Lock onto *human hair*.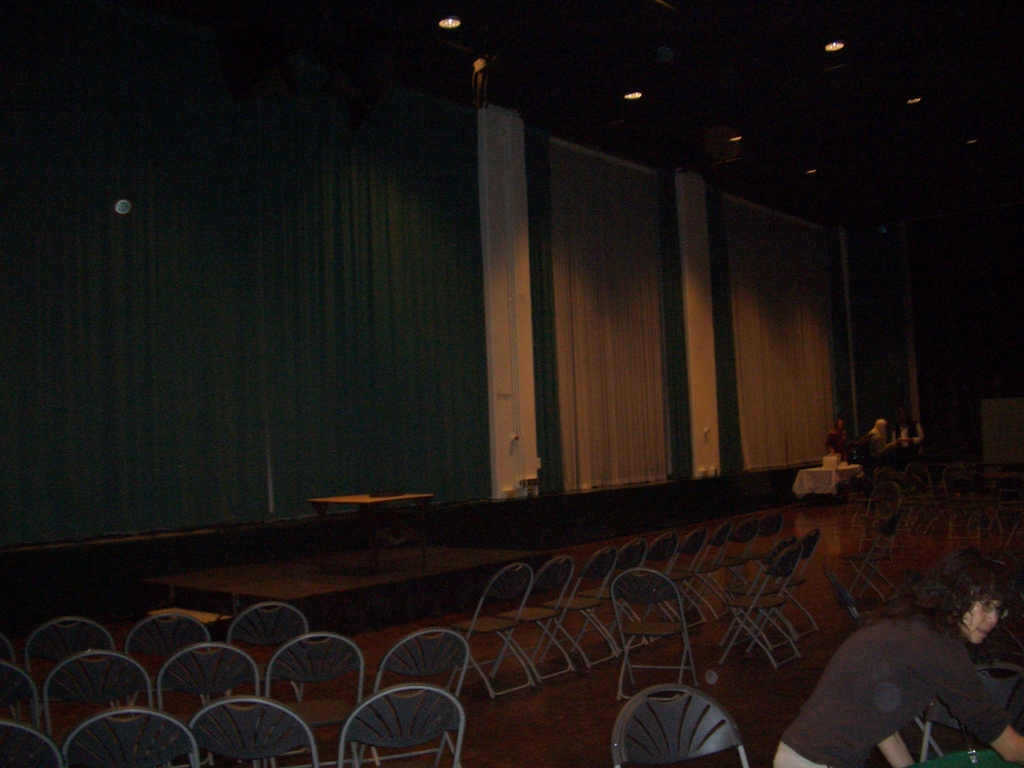
Locked: [left=904, top=580, right=1018, bottom=672].
